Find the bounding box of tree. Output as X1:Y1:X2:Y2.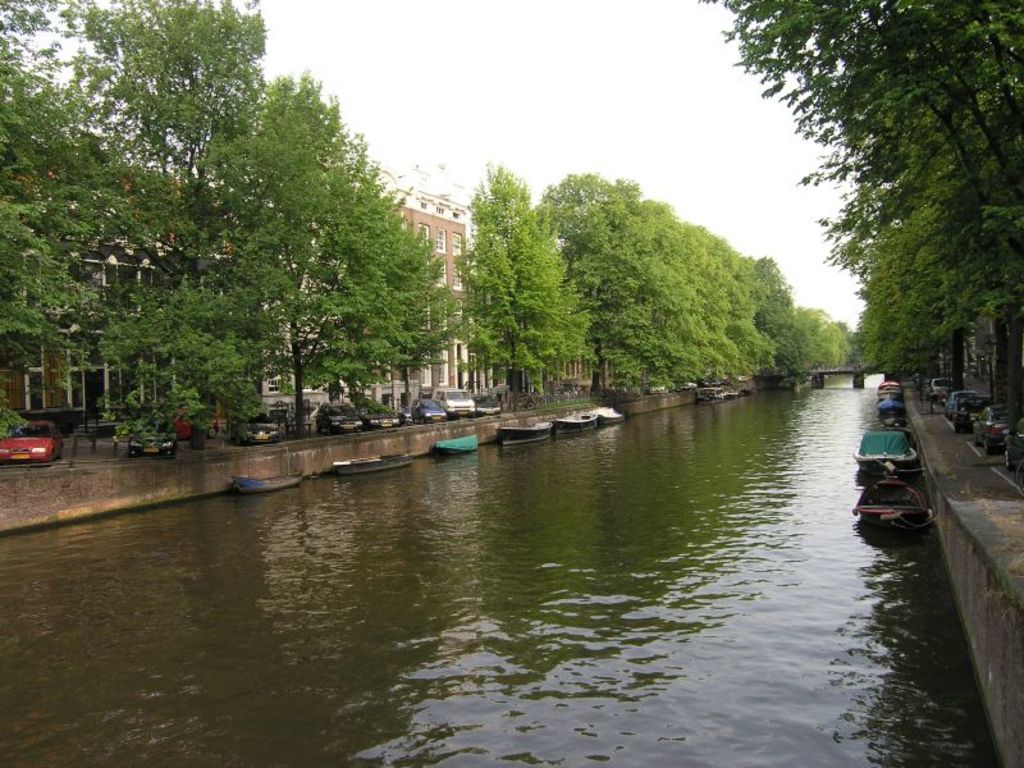
214:61:385:435.
